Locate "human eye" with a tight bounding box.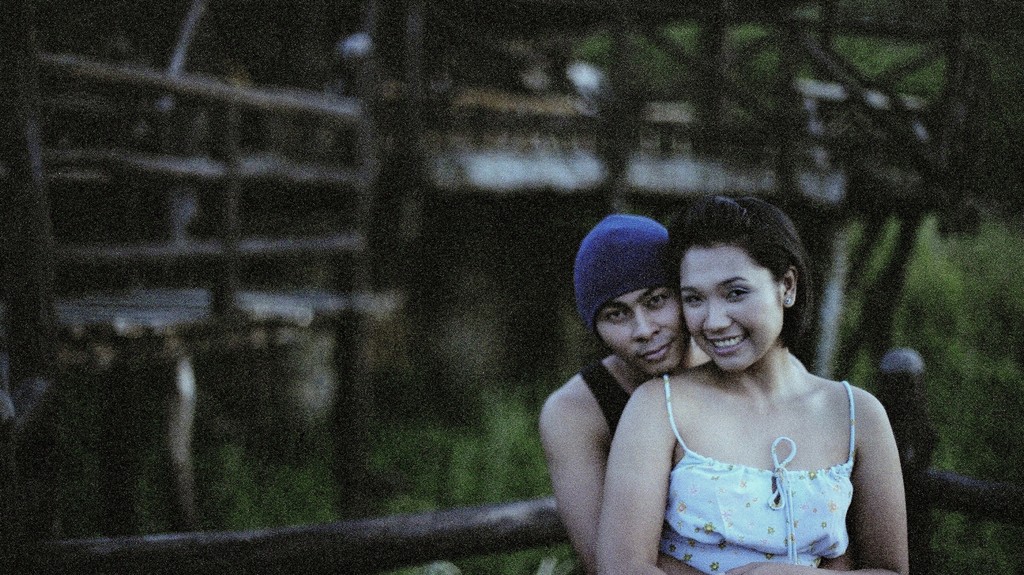
[680, 288, 704, 304].
